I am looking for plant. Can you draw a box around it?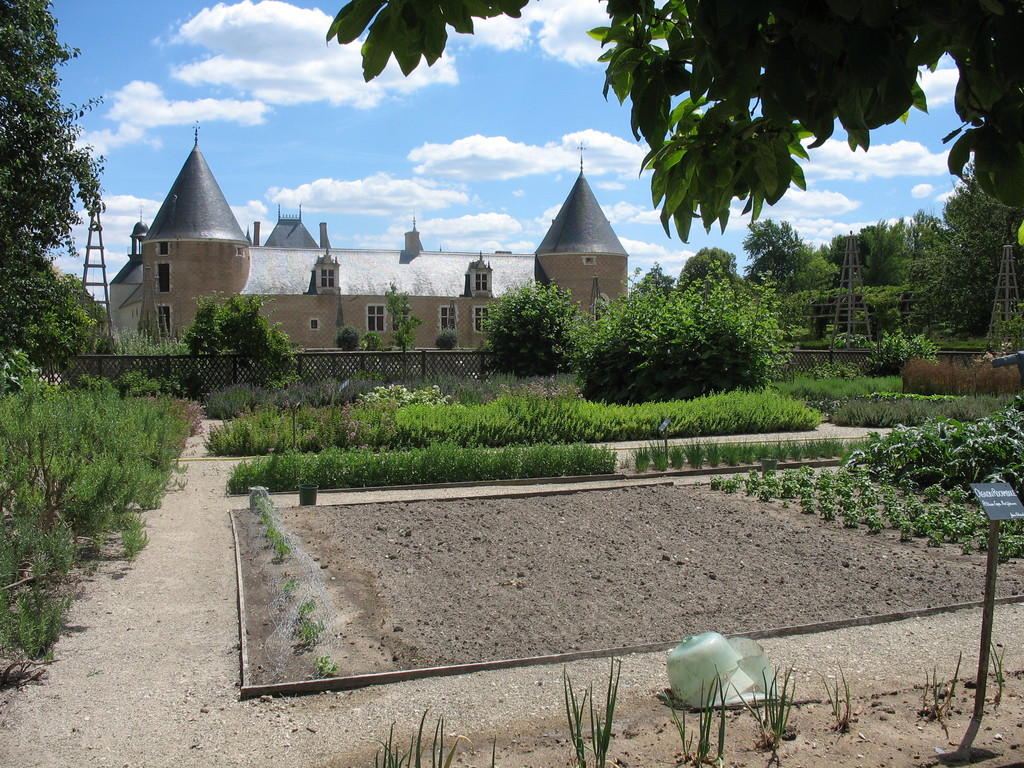
Sure, the bounding box is [x1=821, y1=658, x2=857, y2=737].
